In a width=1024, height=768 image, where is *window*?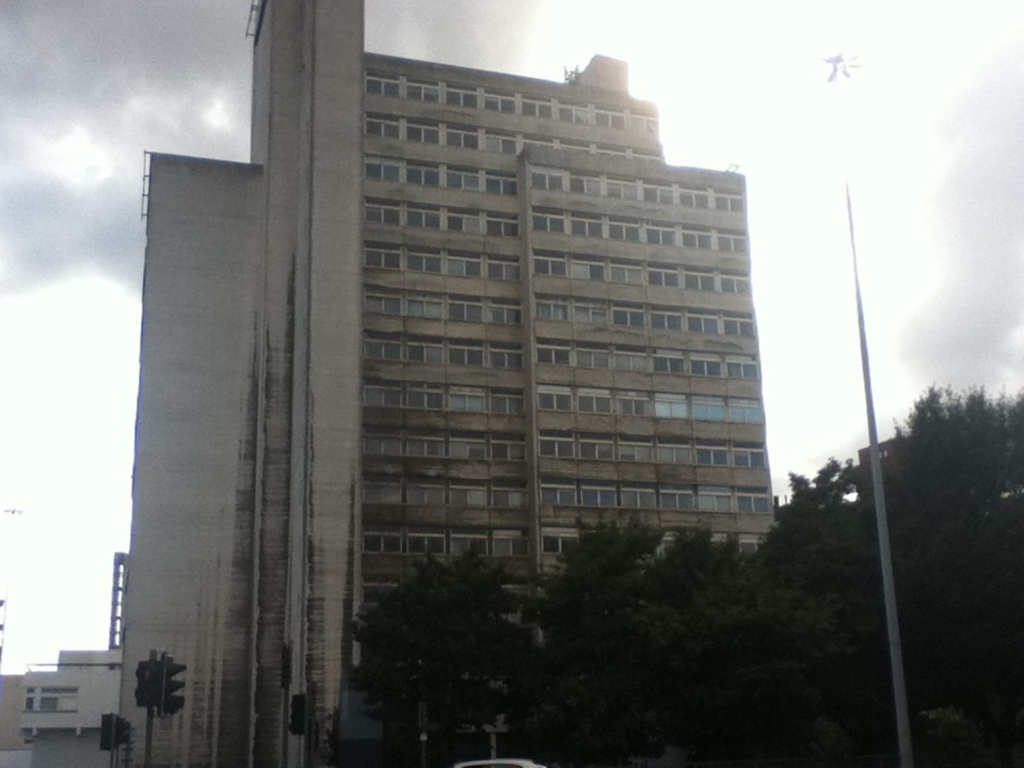
Rect(665, 491, 693, 510).
